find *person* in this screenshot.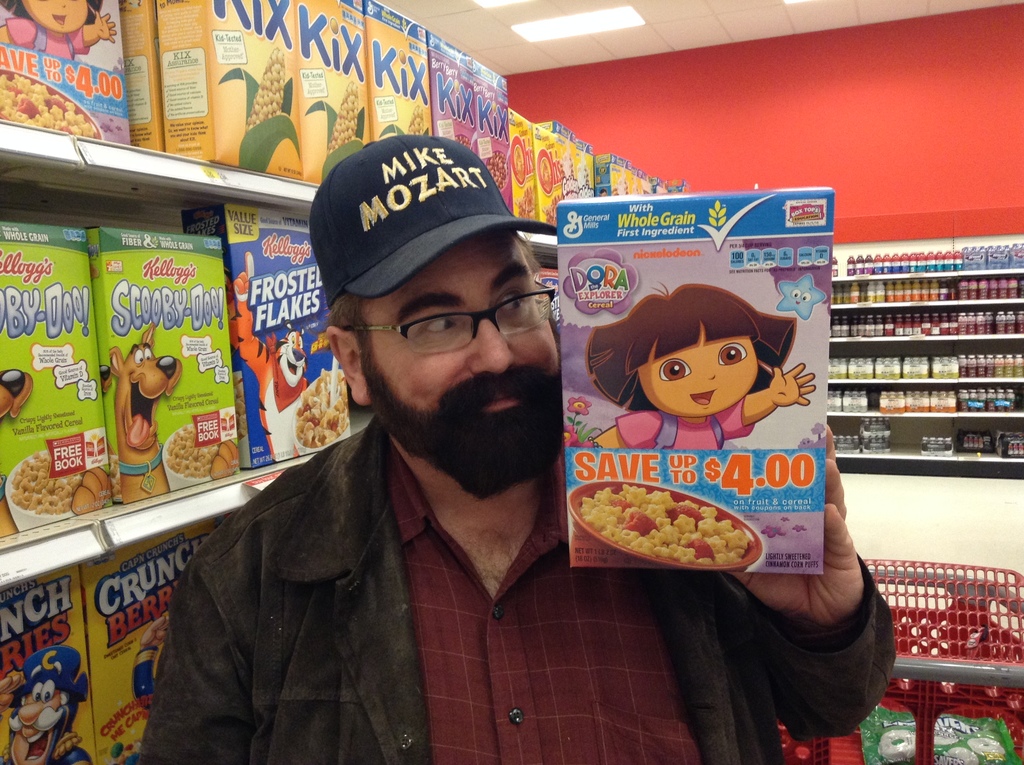
The bounding box for *person* is box(0, 0, 121, 65).
